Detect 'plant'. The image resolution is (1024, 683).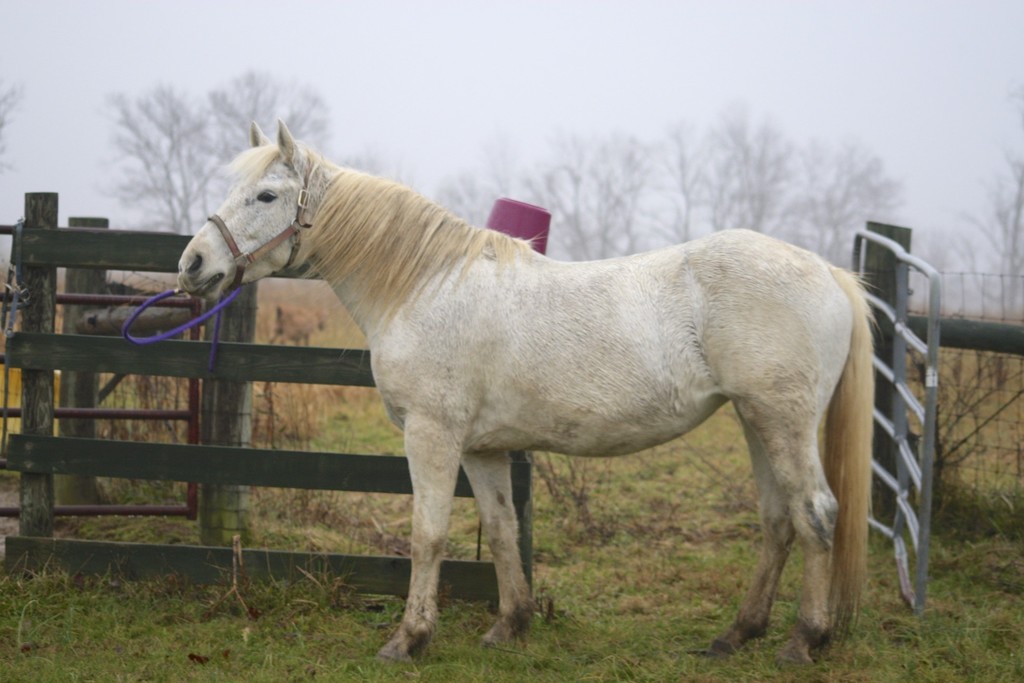
0, 251, 1023, 682.
